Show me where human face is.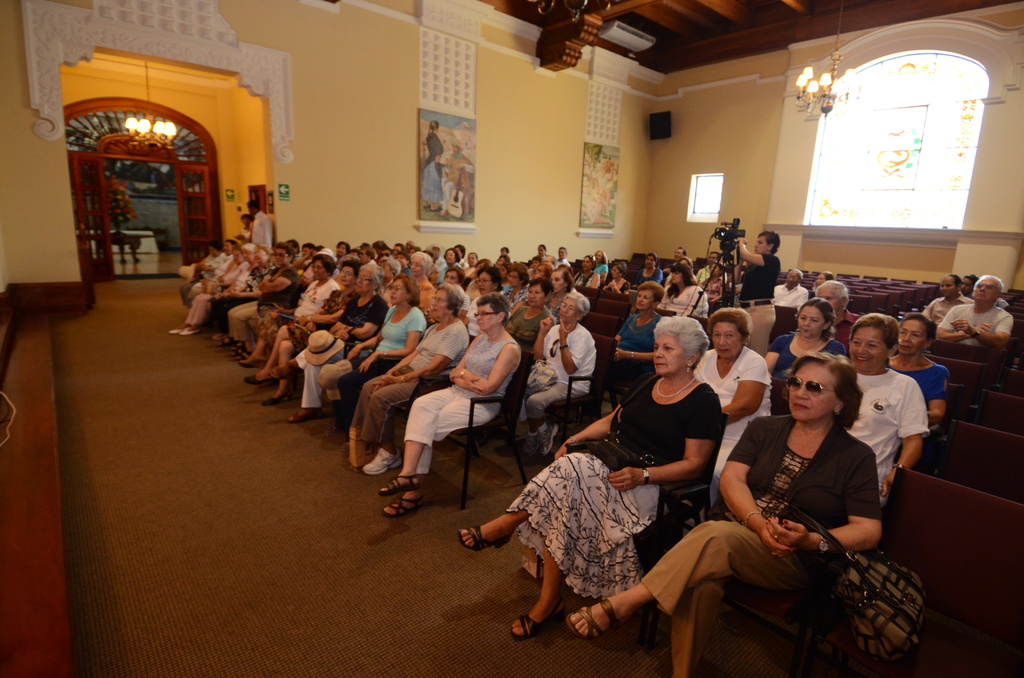
human face is at BBox(755, 235, 774, 255).
